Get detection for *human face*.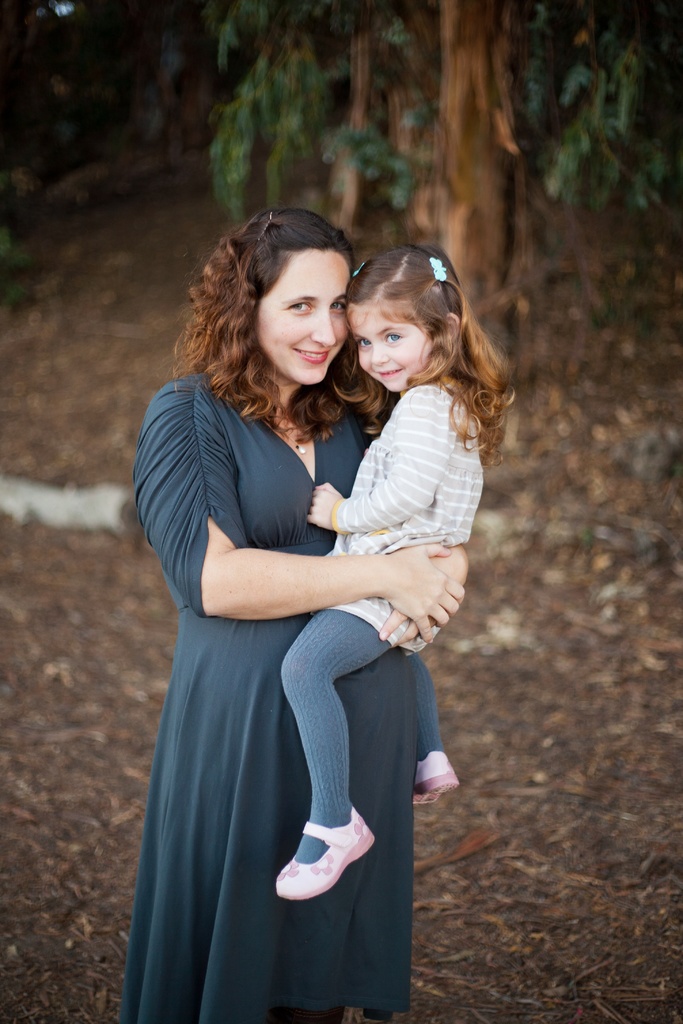
Detection: 344,304,428,395.
